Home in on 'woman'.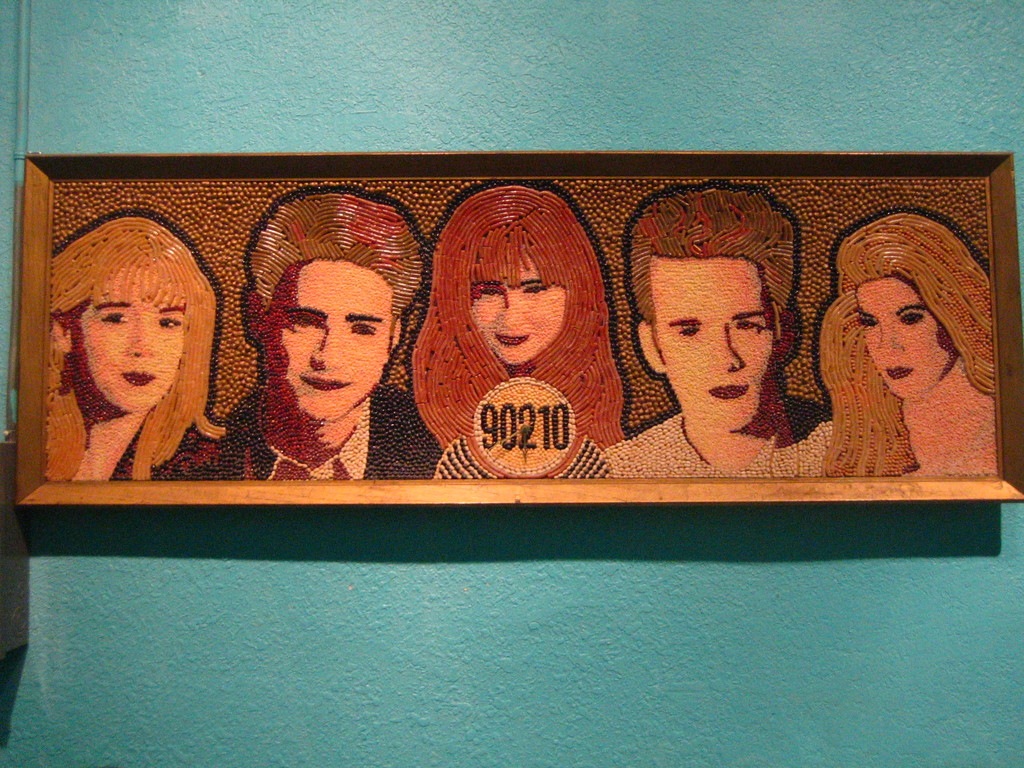
Homed in at {"x1": 800, "y1": 208, "x2": 998, "y2": 477}.
